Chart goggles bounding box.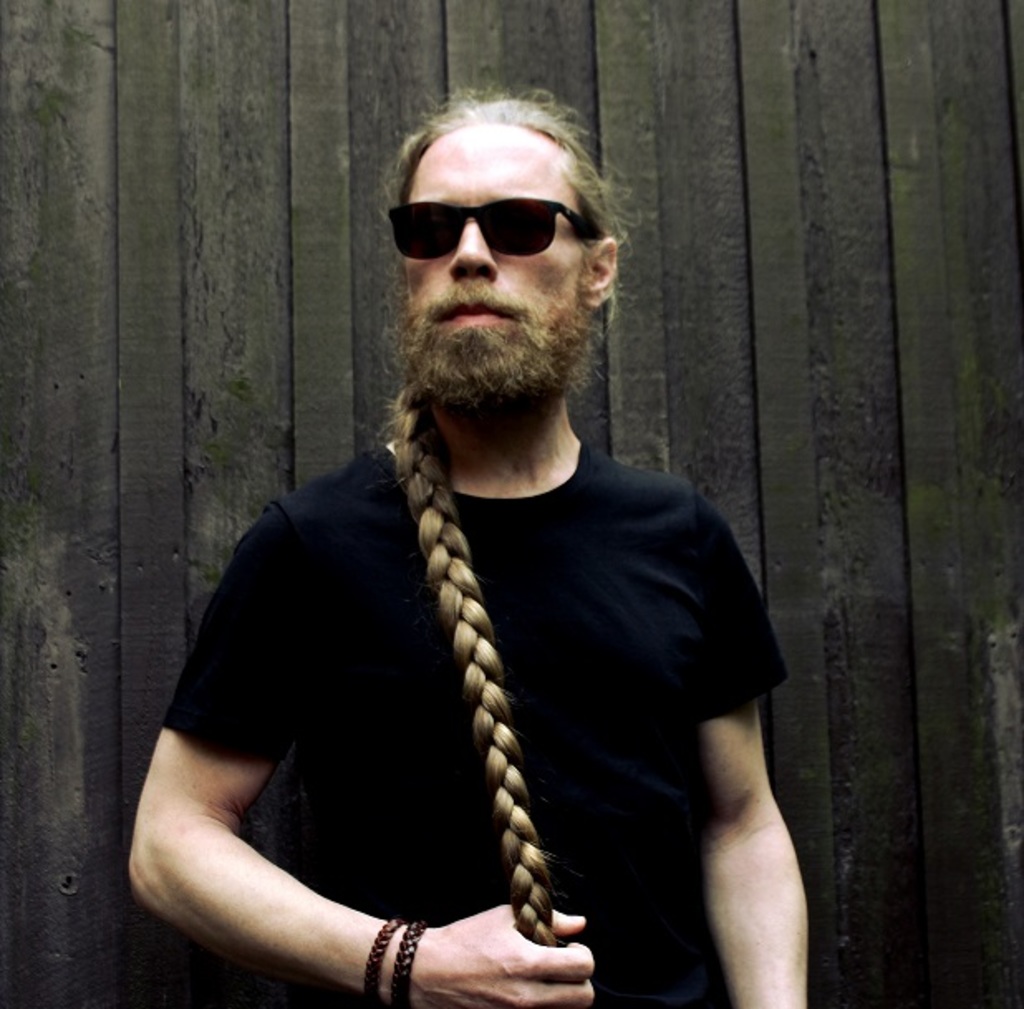
Charted: (381,191,595,263).
